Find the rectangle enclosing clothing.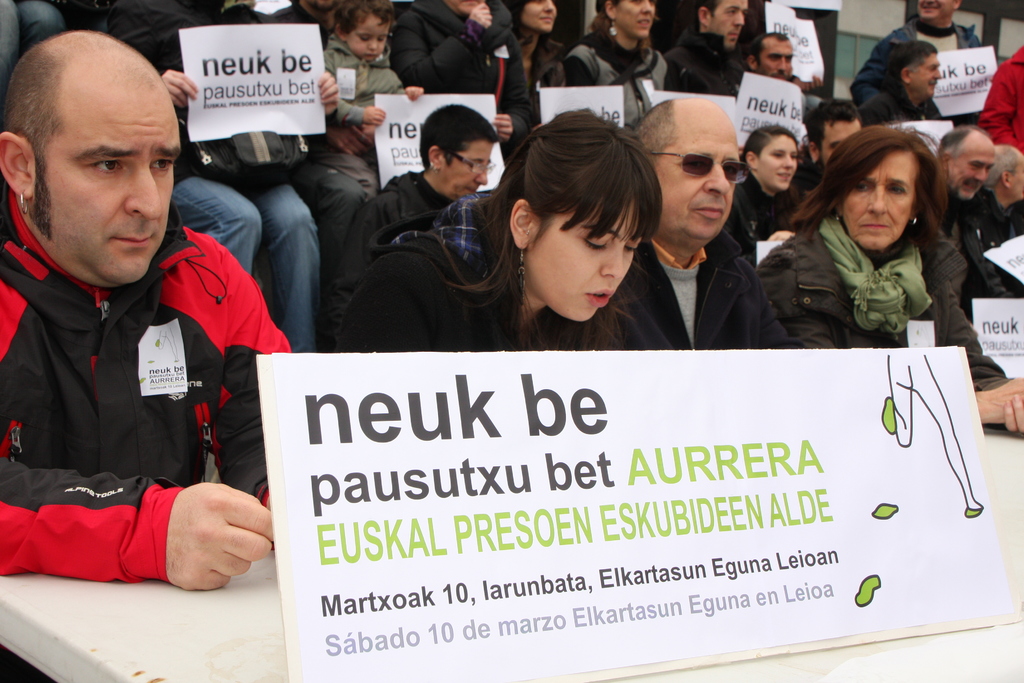
(7, 165, 268, 591).
